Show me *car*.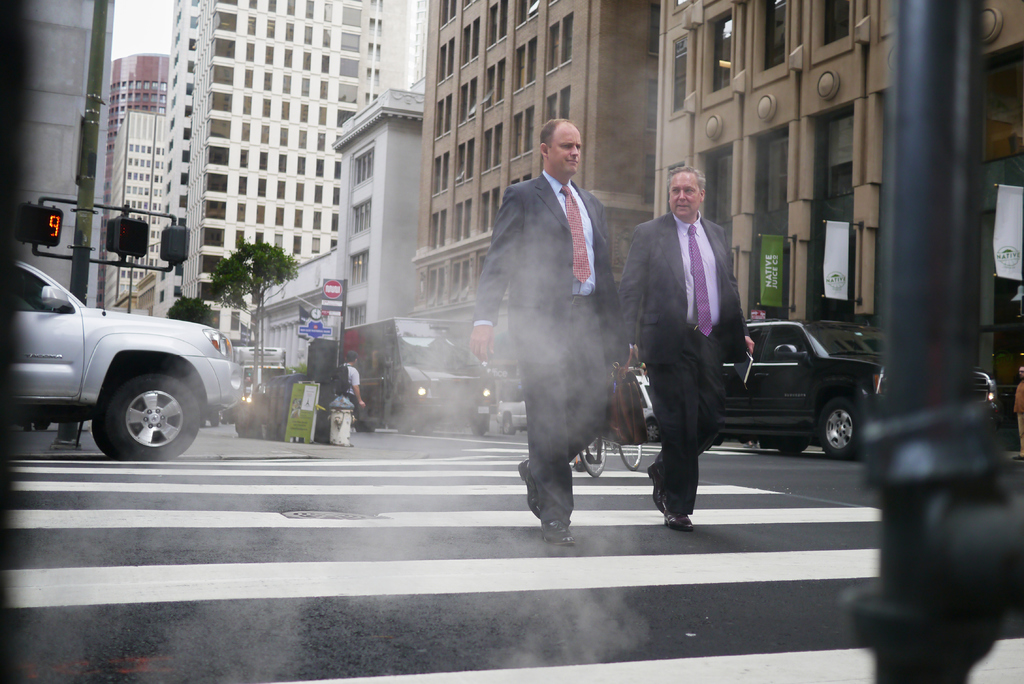
*car* is here: [left=5, top=261, right=252, bottom=464].
